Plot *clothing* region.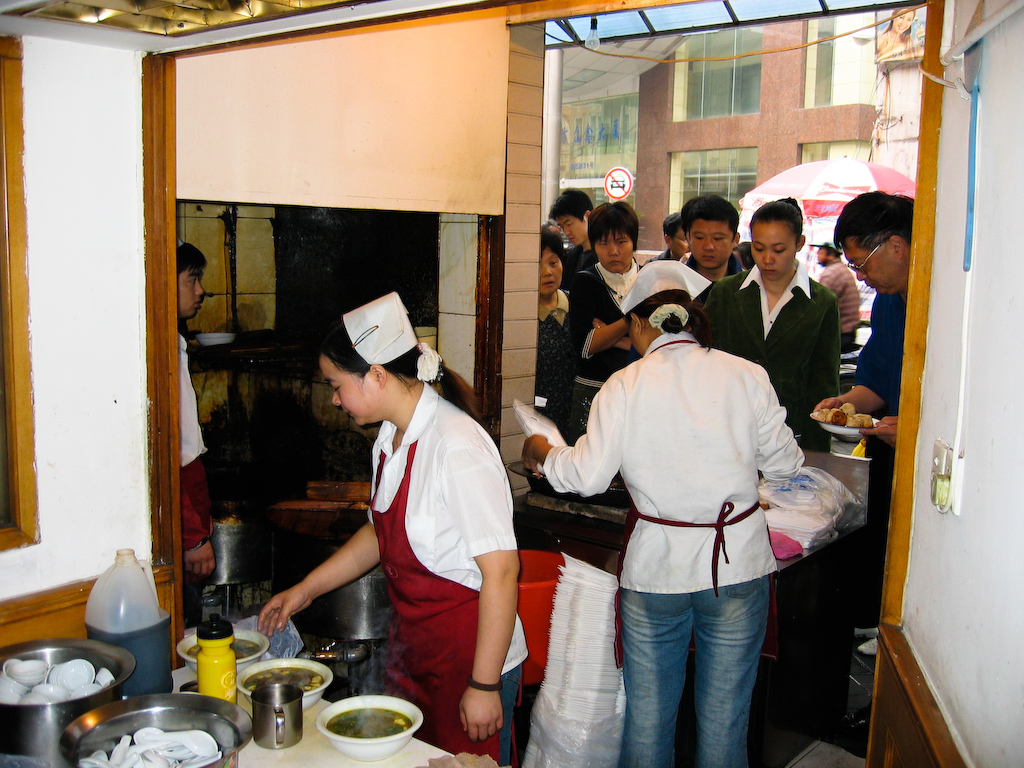
Plotted at rect(324, 366, 513, 711).
